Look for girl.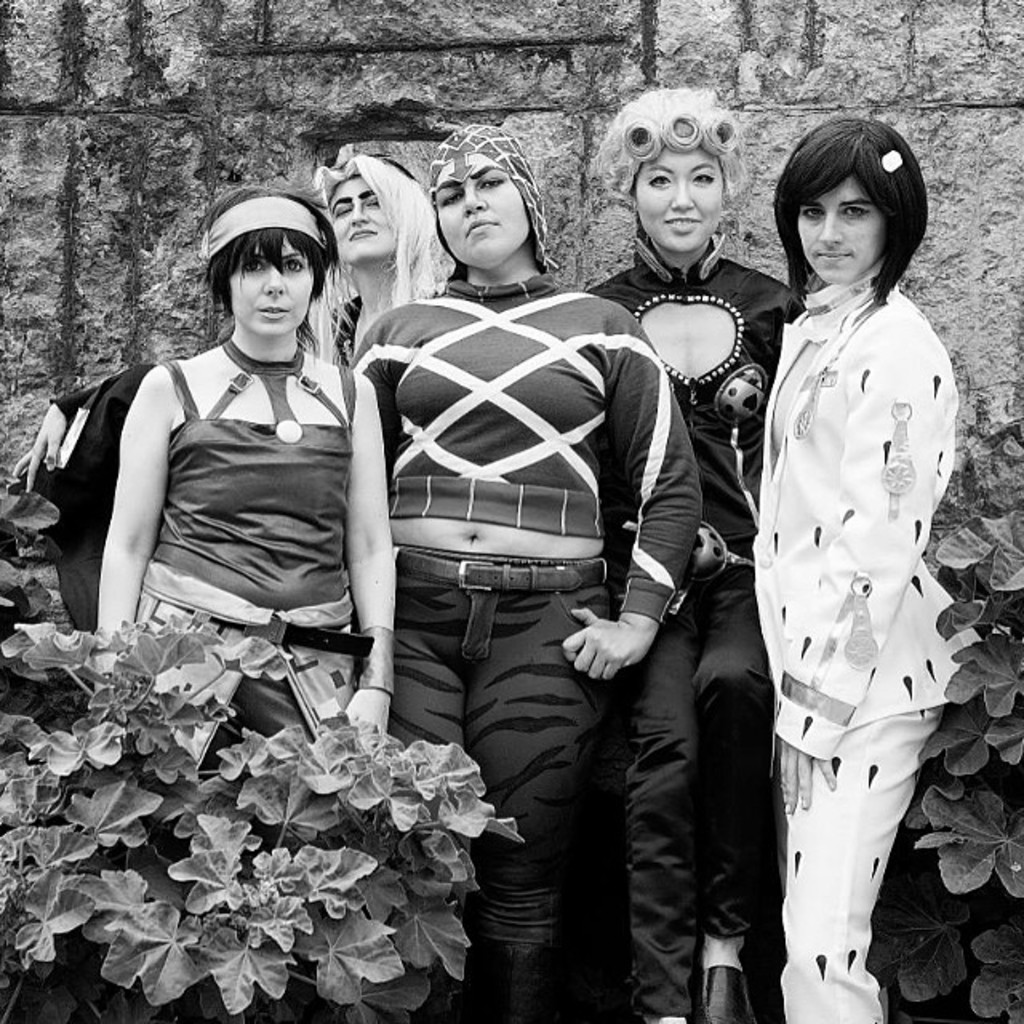
Found: (left=587, top=83, right=800, bottom=1022).
